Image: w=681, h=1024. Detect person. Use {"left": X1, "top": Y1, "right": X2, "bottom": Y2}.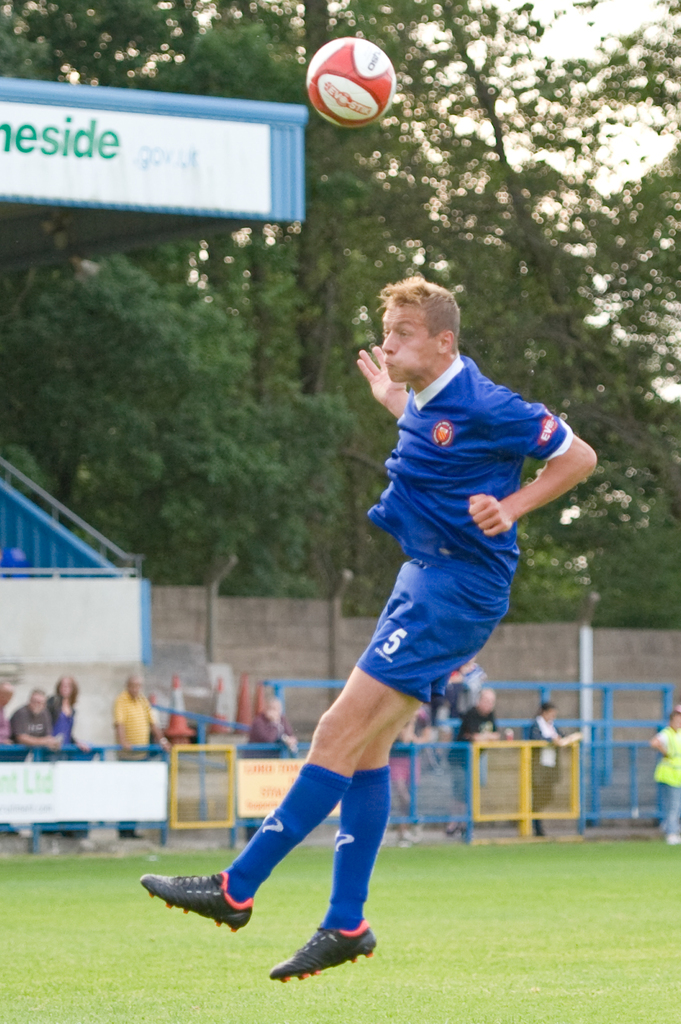
{"left": 48, "top": 671, "right": 83, "bottom": 750}.
